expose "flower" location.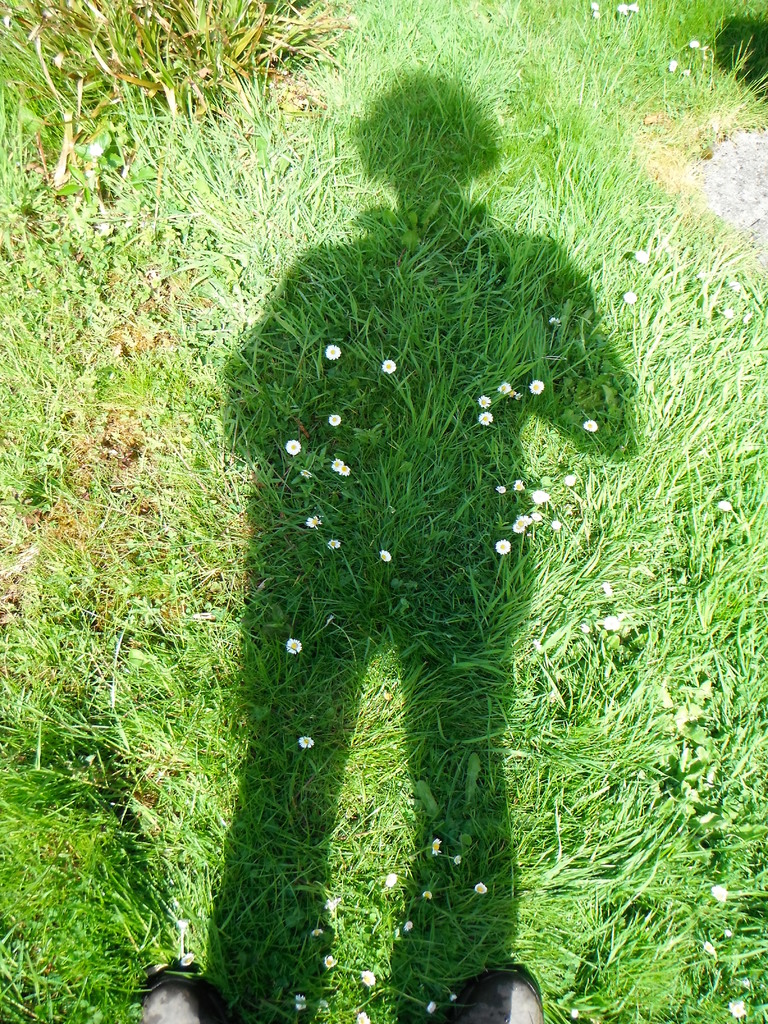
Exposed at x1=298 y1=468 x2=314 y2=481.
